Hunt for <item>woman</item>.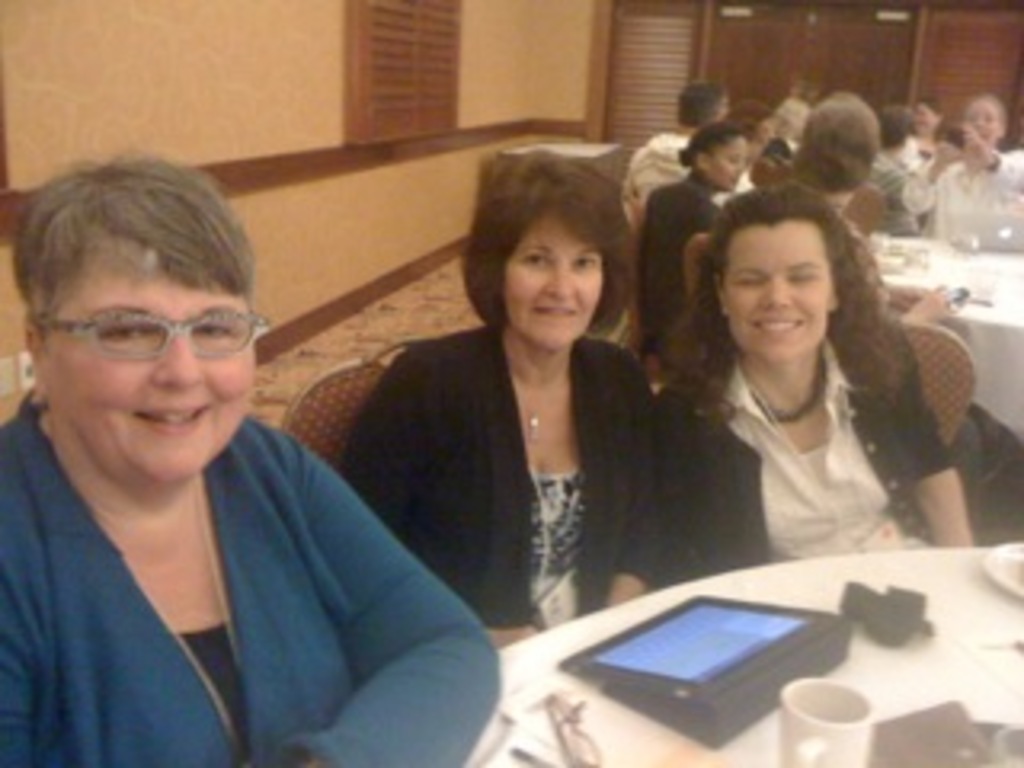
Hunted down at detection(346, 147, 714, 653).
